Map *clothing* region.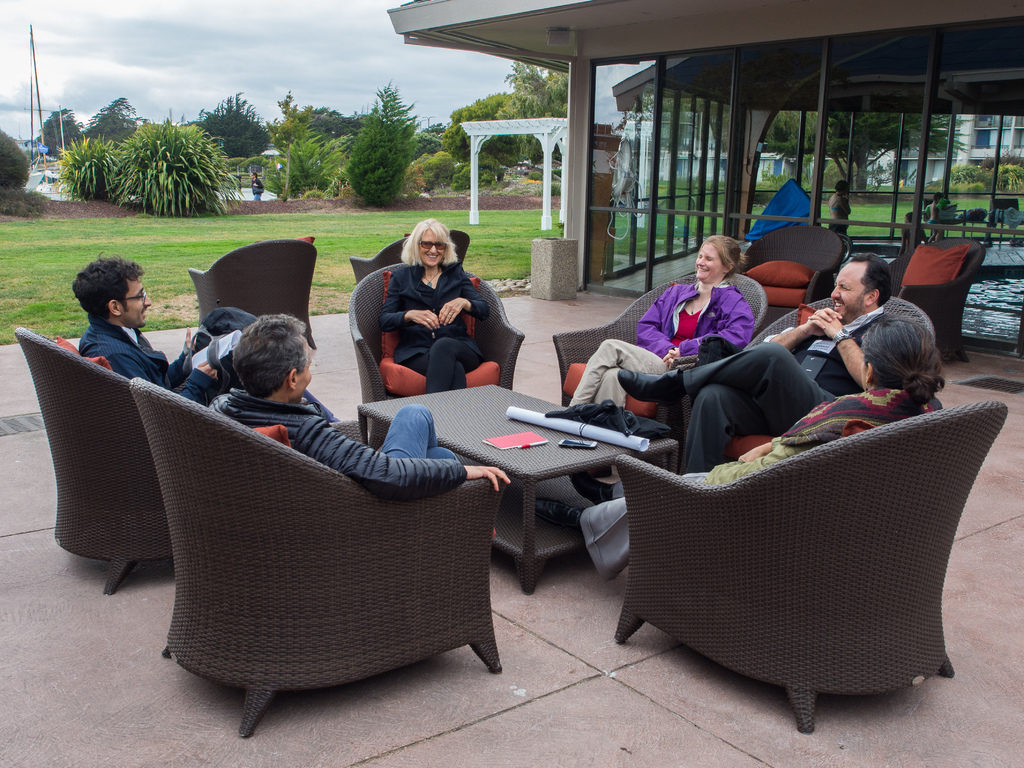
Mapped to [left=83, top=322, right=209, bottom=399].
